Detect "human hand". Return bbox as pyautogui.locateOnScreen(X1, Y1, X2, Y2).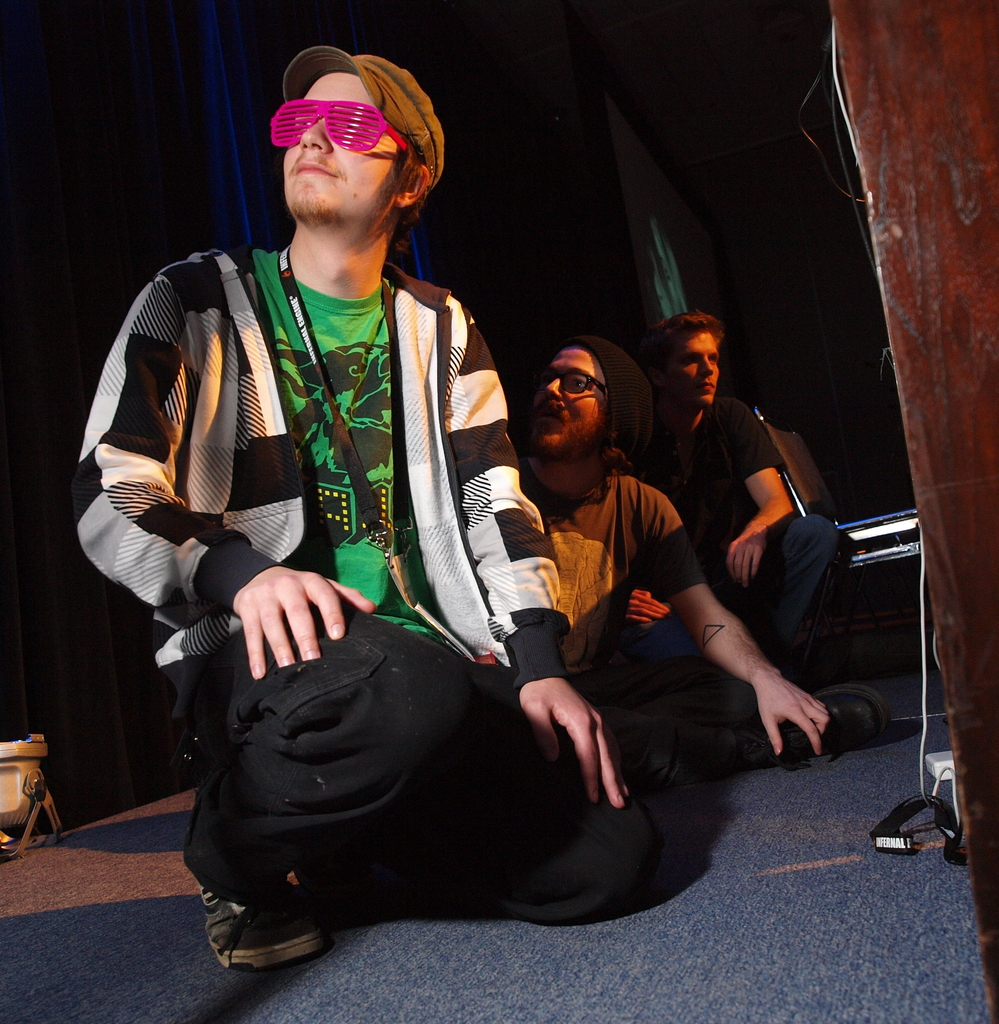
pyautogui.locateOnScreen(506, 645, 618, 785).
